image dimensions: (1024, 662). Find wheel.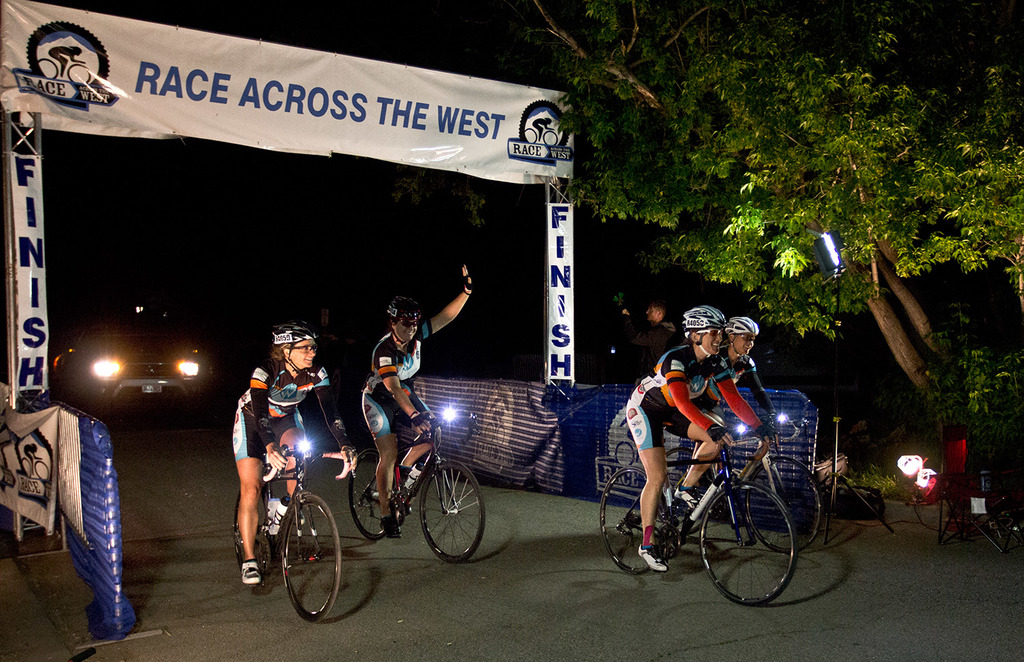
bbox(229, 485, 268, 569).
